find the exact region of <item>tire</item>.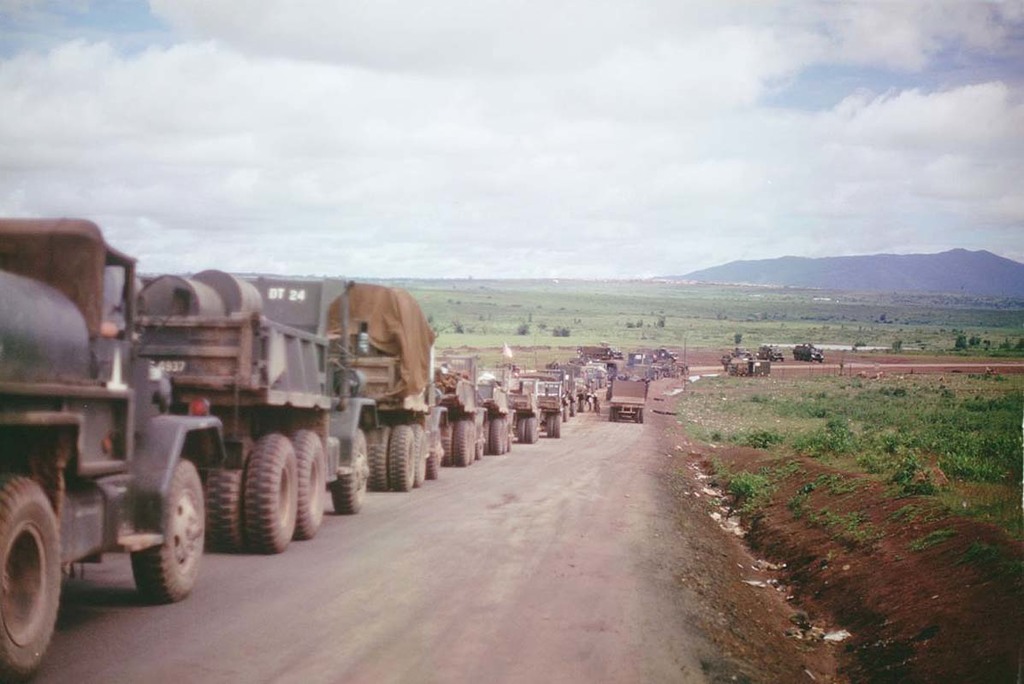
Exact region: box(563, 404, 568, 421).
